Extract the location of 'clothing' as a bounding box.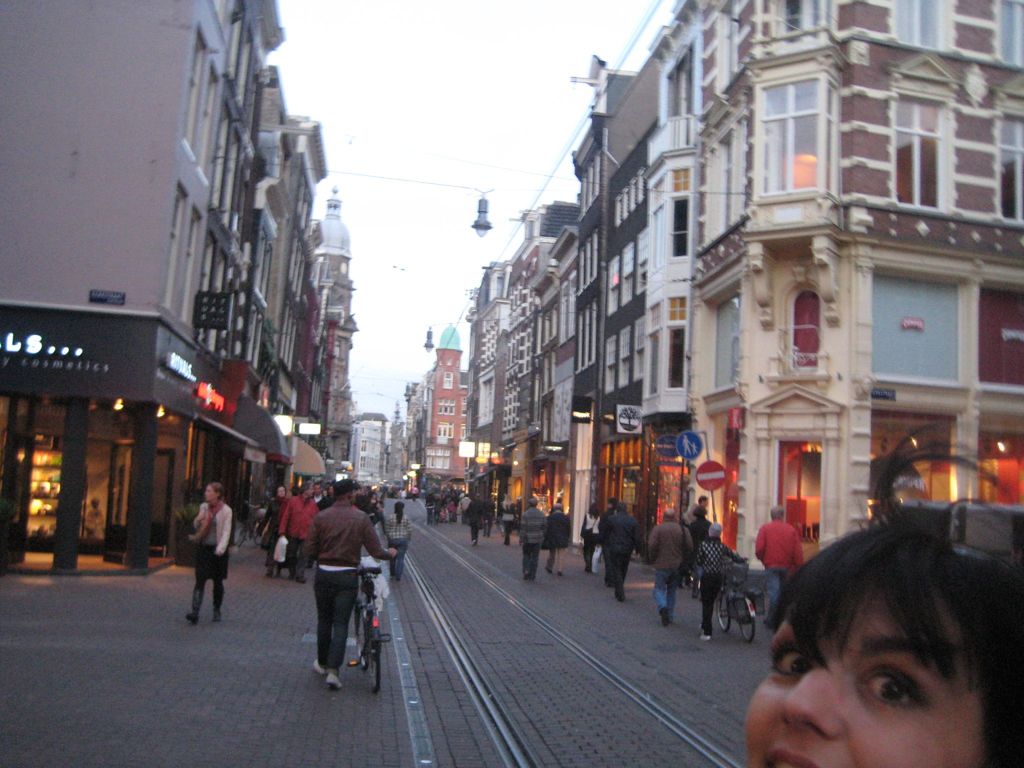
bbox=[485, 499, 500, 536].
